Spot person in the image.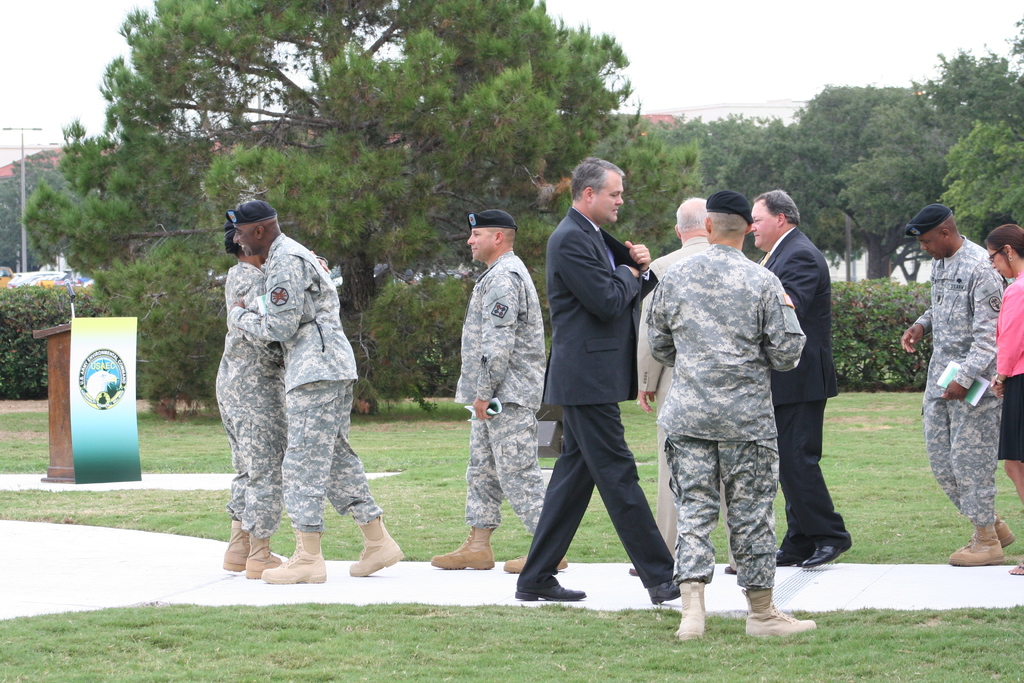
person found at pyautogui.locateOnScreen(227, 194, 408, 585).
